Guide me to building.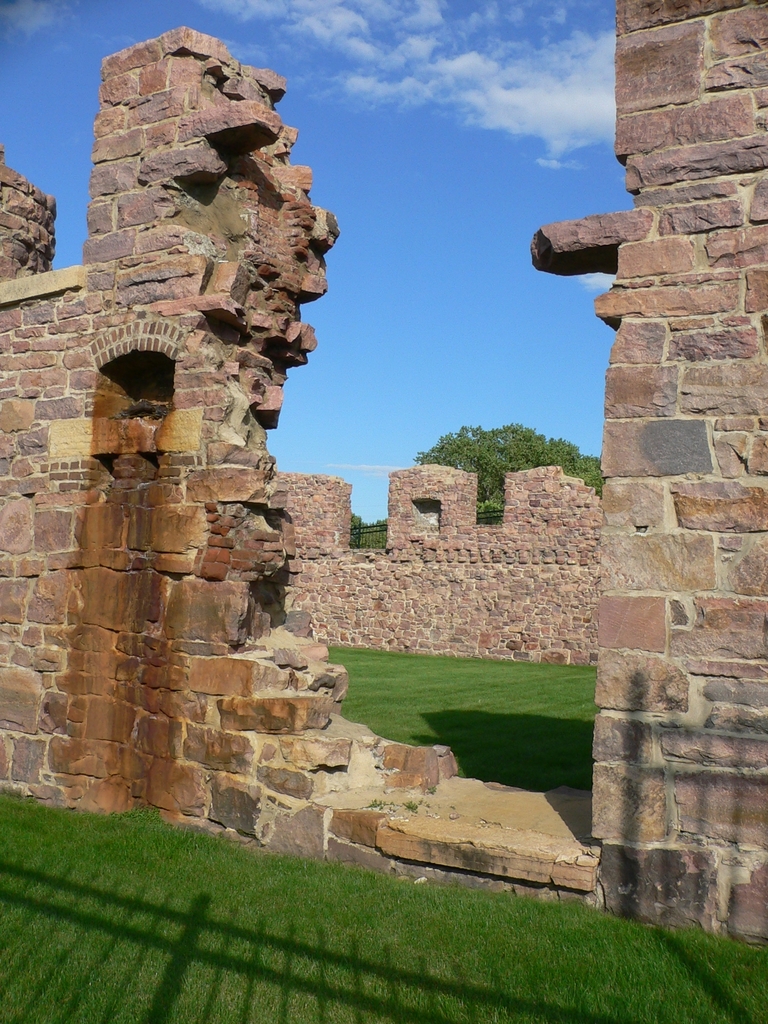
Guidance: bbox(0, 0, 767, 939).
